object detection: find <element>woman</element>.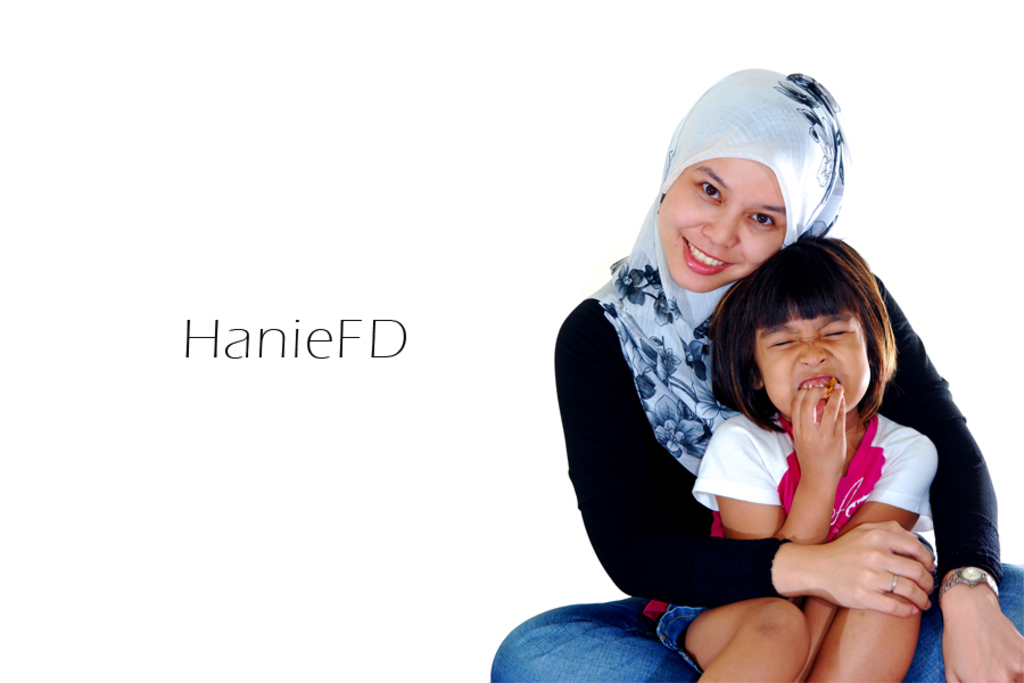
bbox(488, 54, 1023, 682).
